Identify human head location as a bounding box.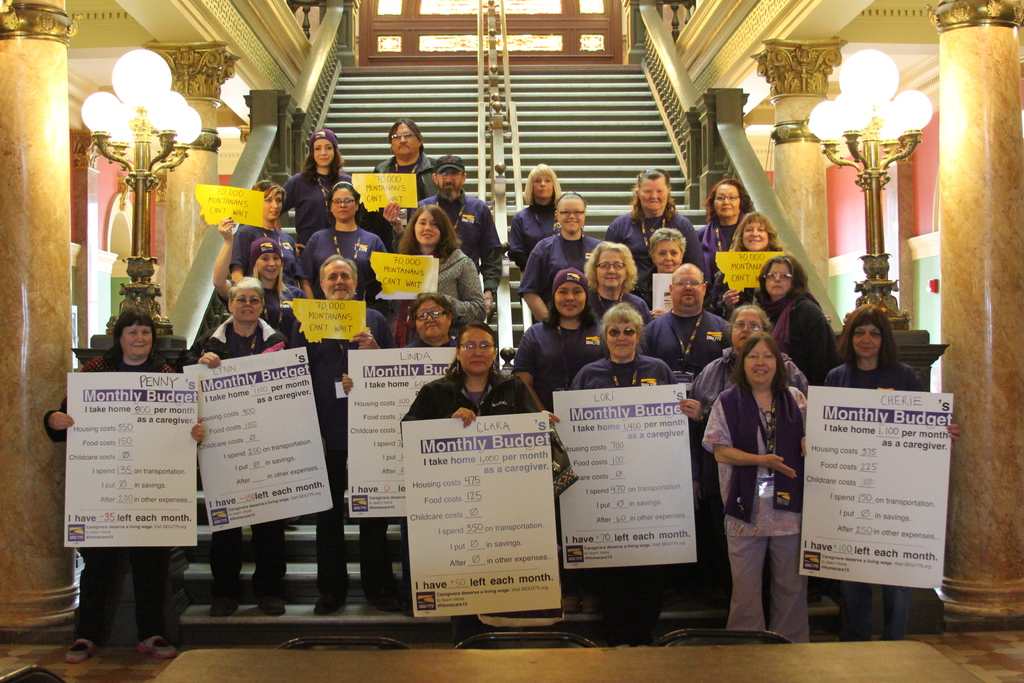
(723,303,772,356).
